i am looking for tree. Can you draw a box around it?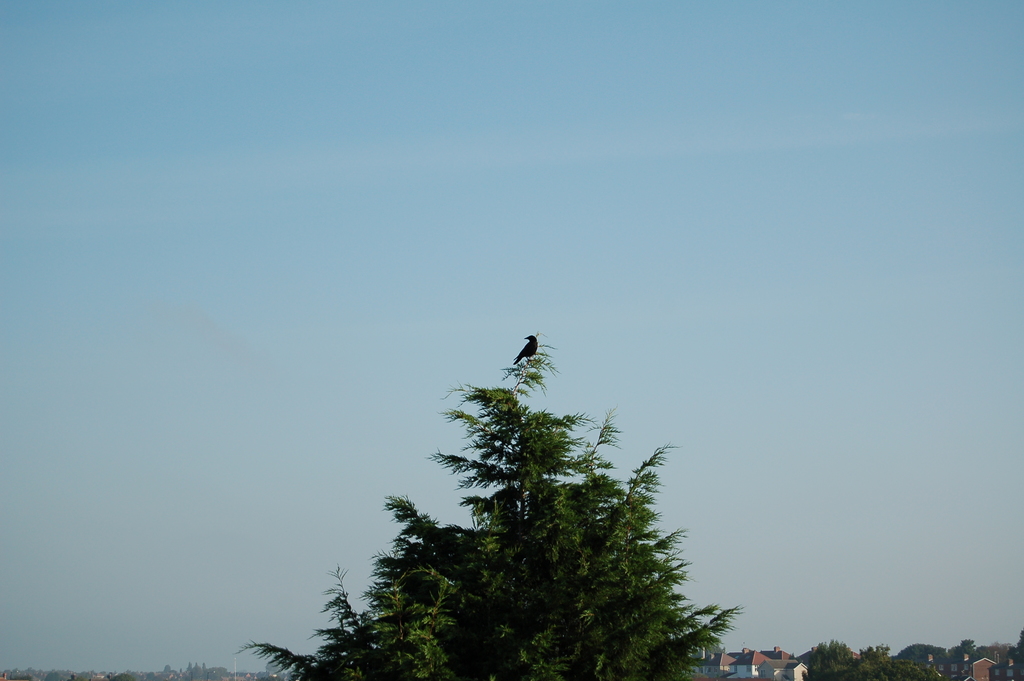
Sure, the bounding box is (231,336,740,680).
